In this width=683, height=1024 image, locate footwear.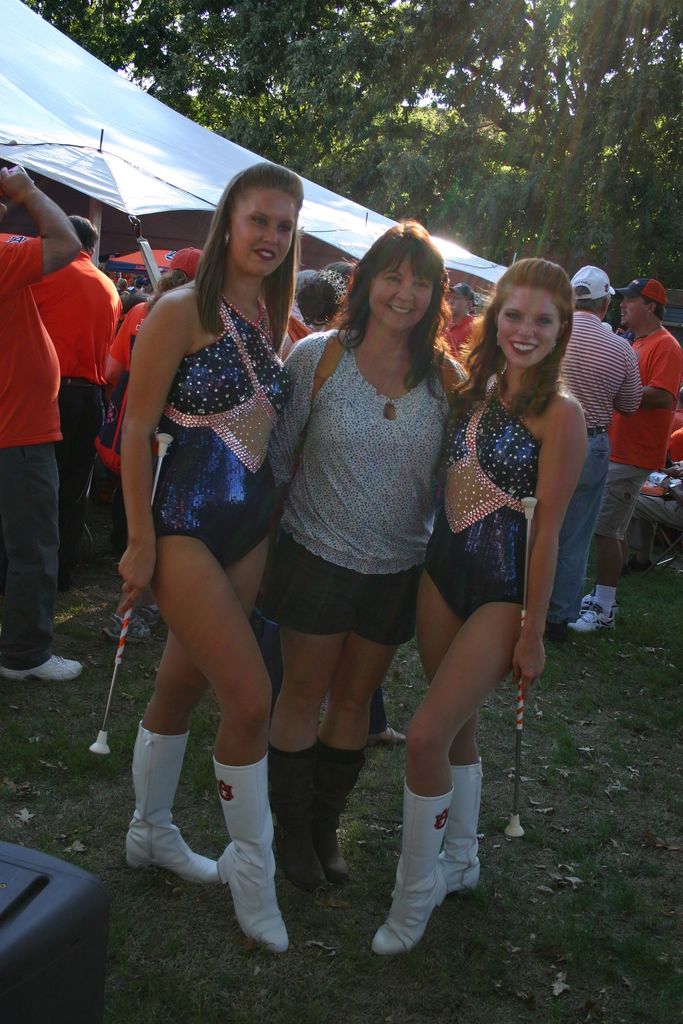
Bounding box: l=629, t=554, r=654, b=572.
